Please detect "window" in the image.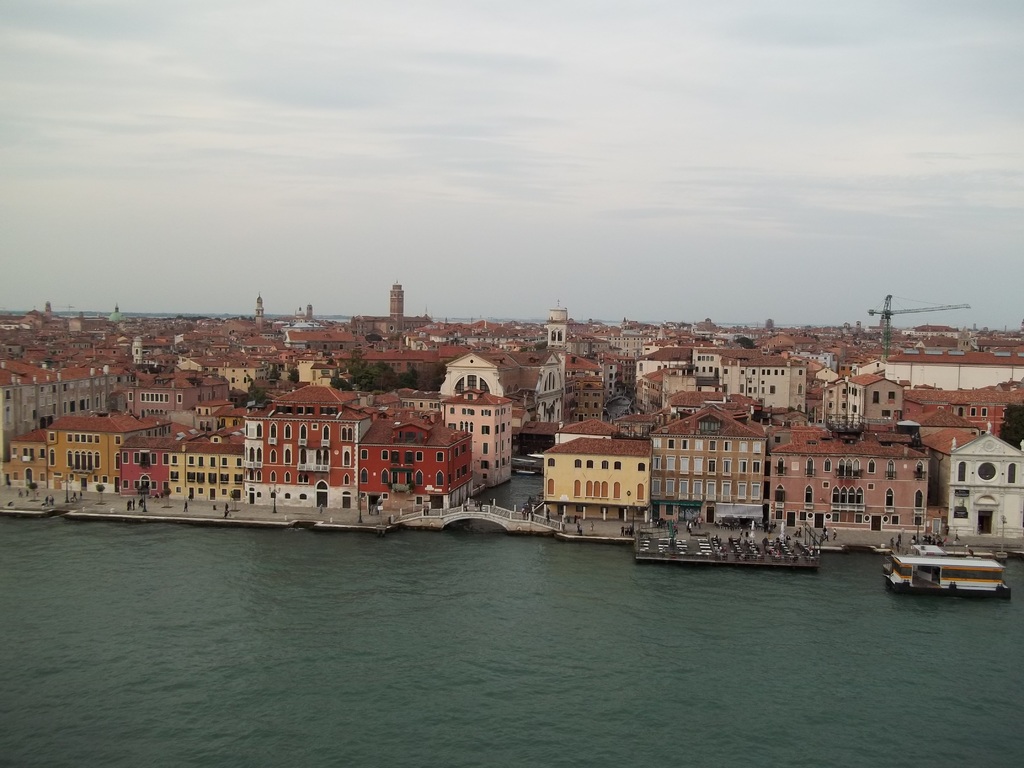
bbox(678, 457, 689, 476).
